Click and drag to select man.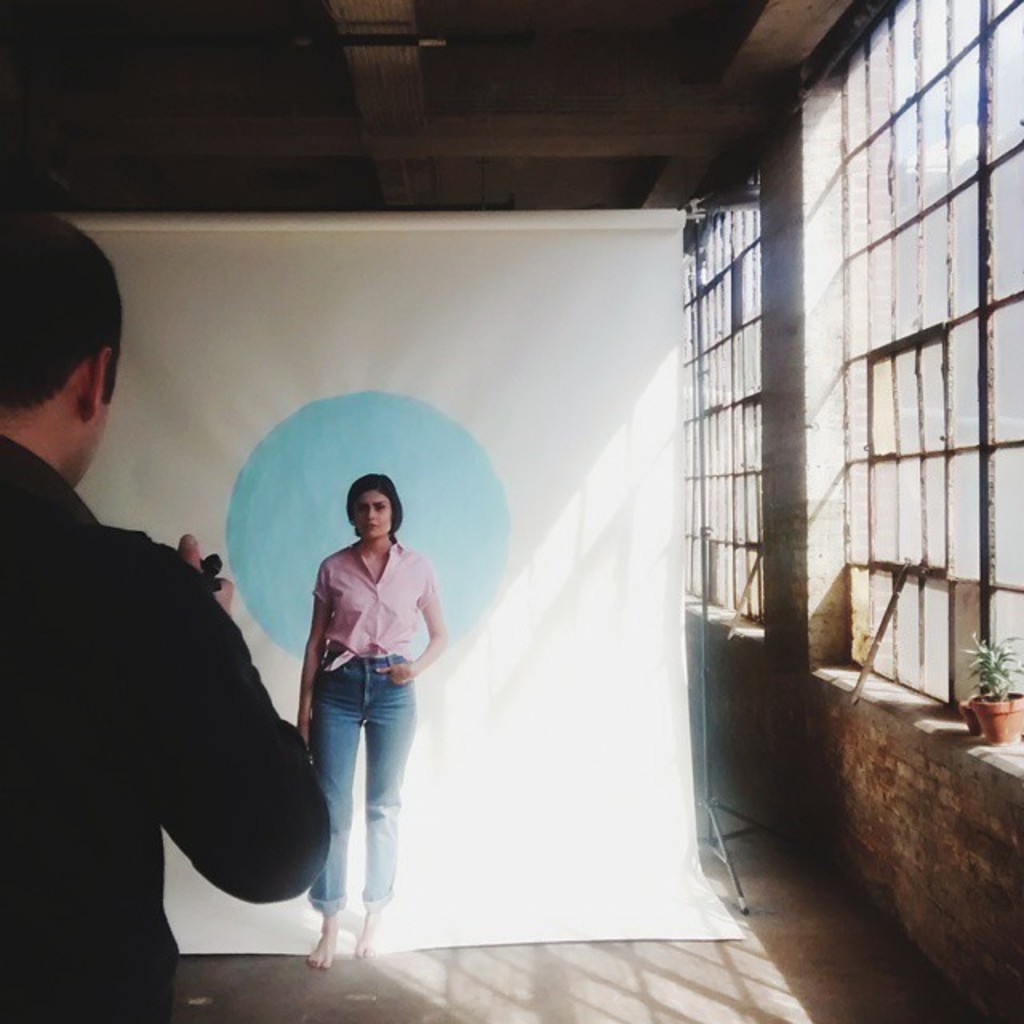
Selection: rect(0, 216, 334, 1022).
